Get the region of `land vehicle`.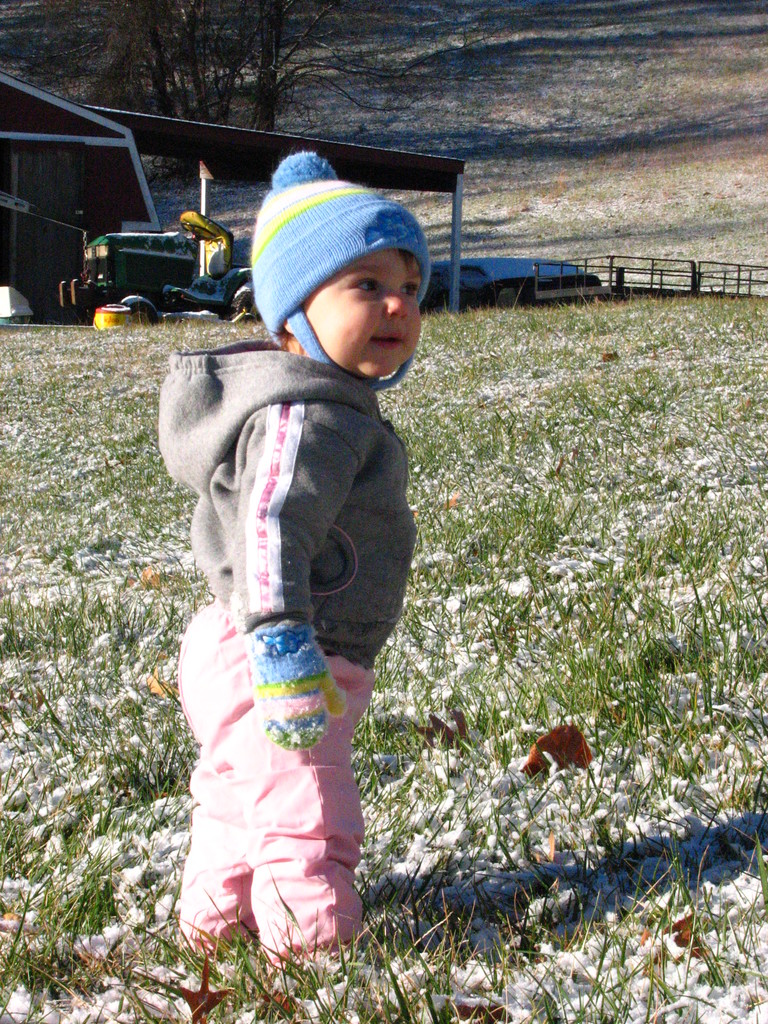
bbox=(419, 258, 604, 316).
